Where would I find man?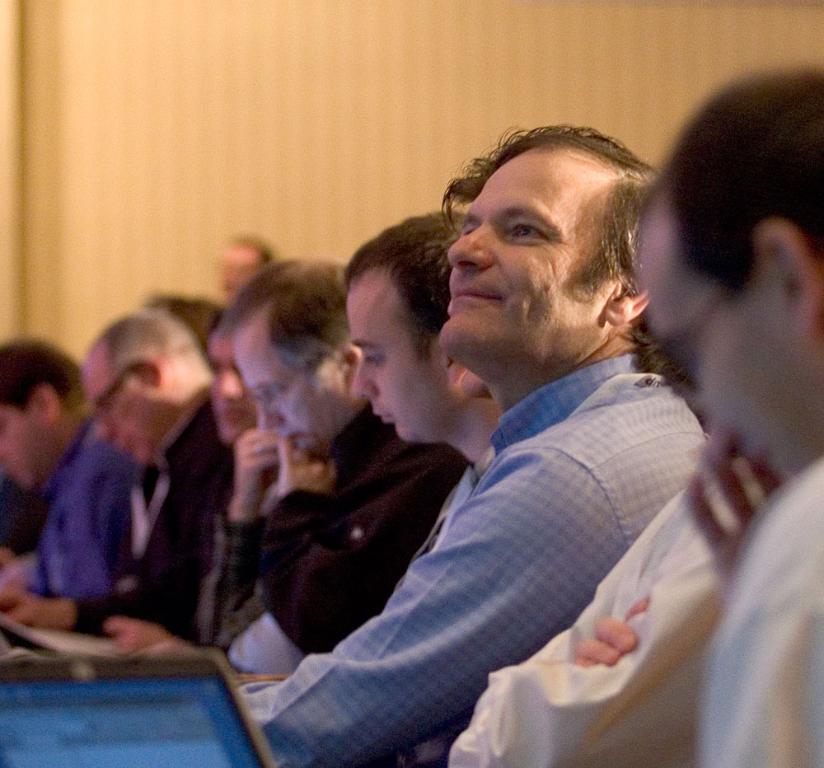
At (634, 66, 823, 767).
